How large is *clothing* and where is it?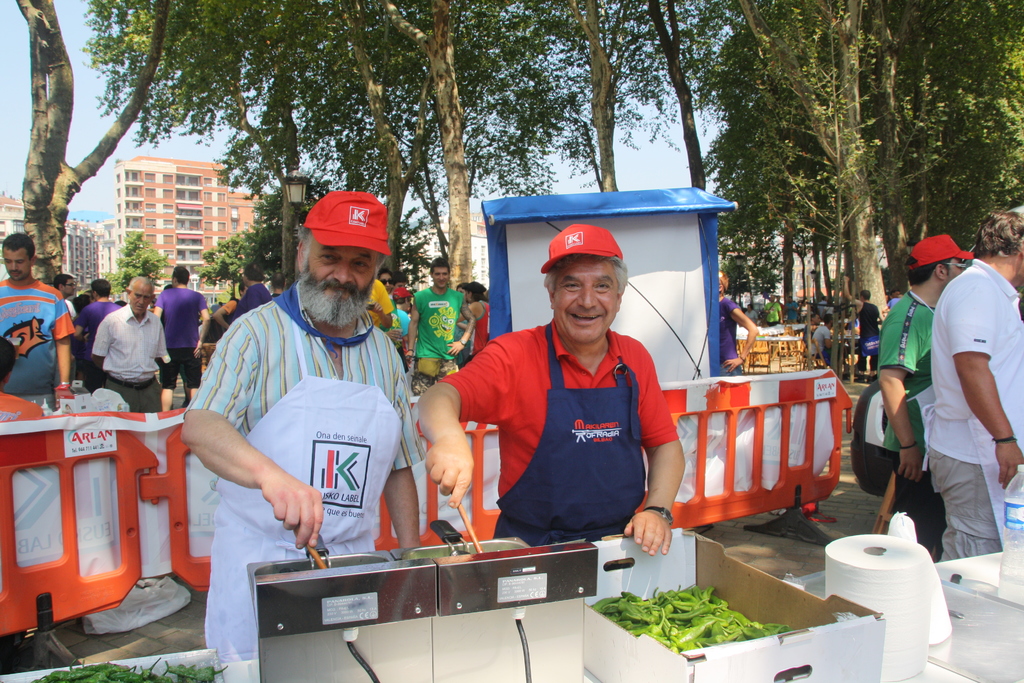
Bounding box: select_region(0, 278, 74, 396).
